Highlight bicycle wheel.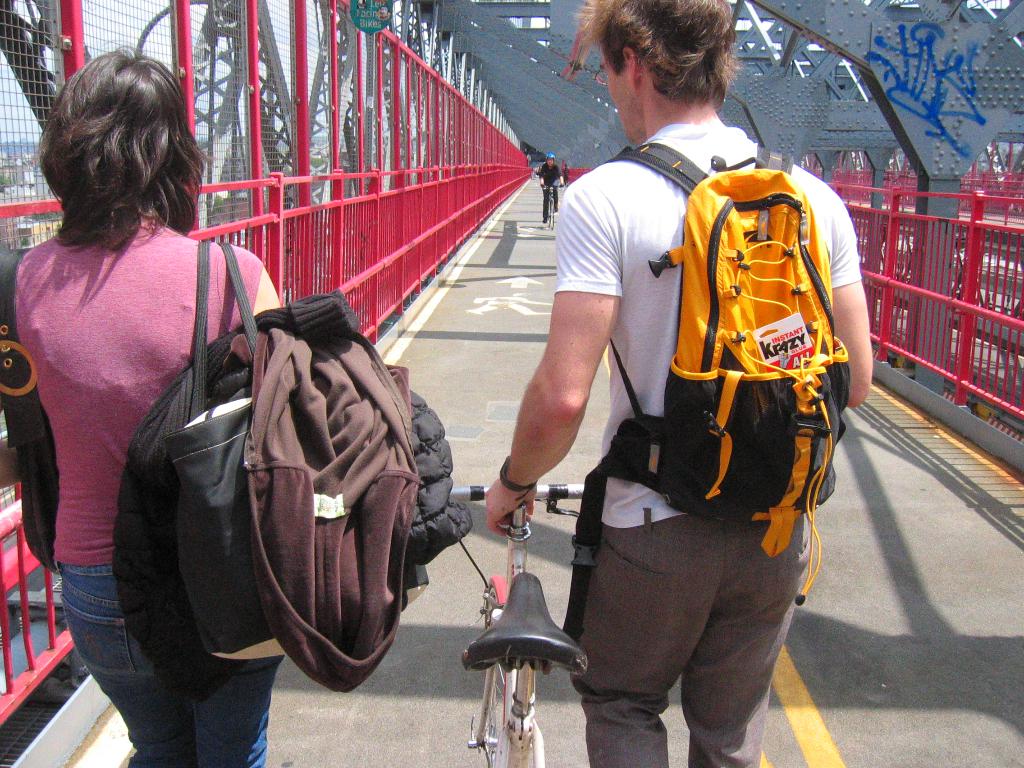
Highlighted region: bbox=(548, 198, 558, 230).
